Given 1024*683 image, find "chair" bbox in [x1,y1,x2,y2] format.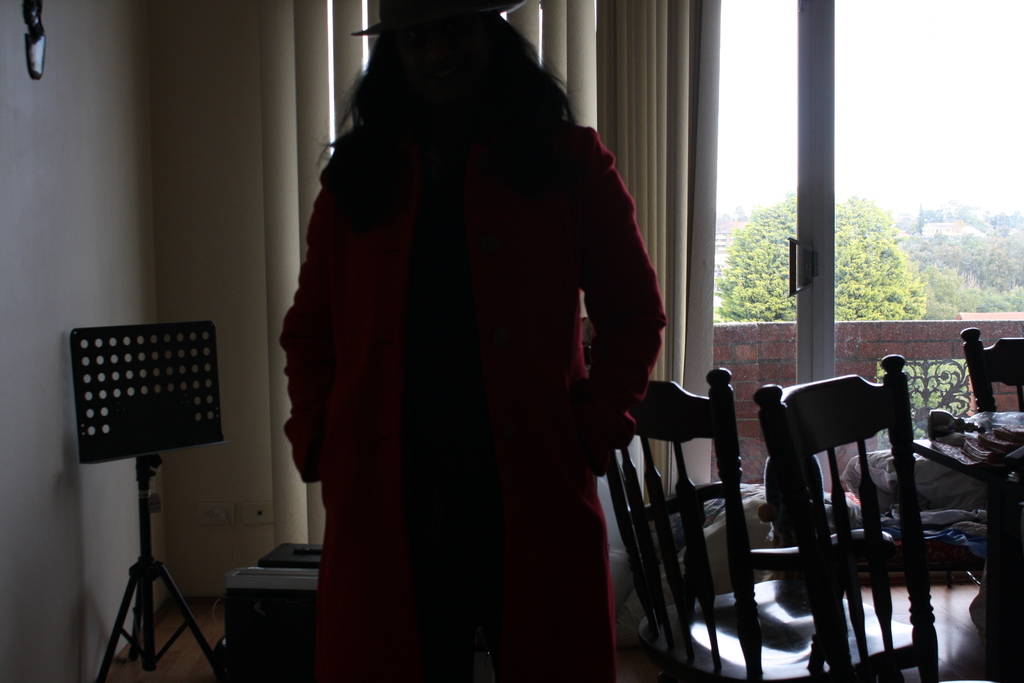
[753,354,941,682].
